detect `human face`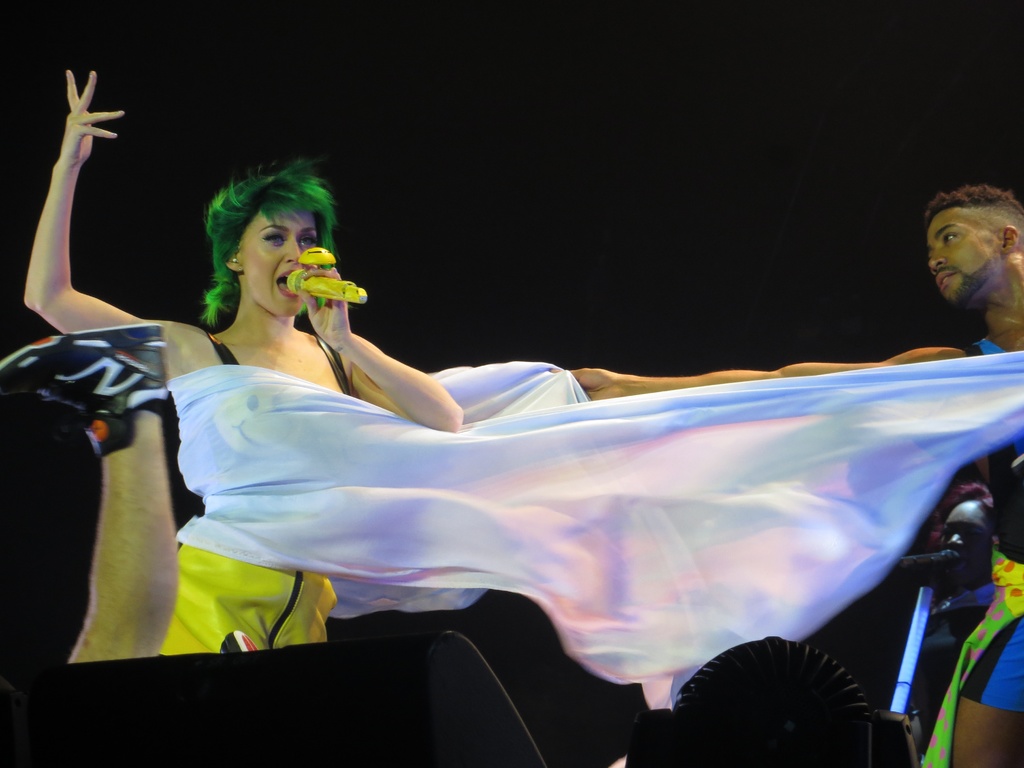
239,204,323,317
